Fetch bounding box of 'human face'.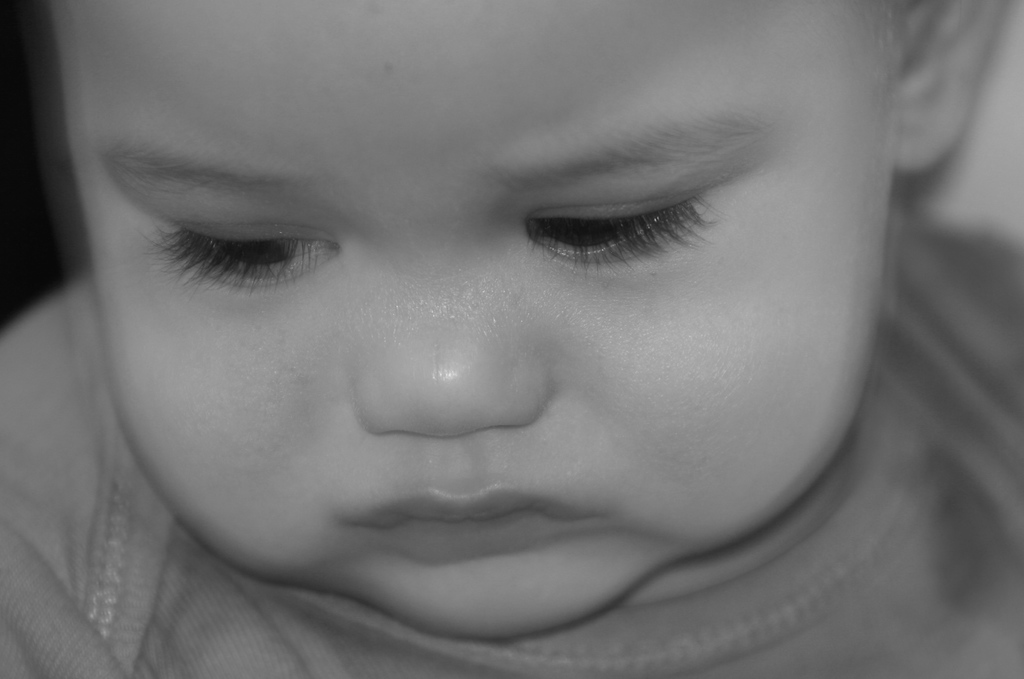
Bbox: 45,0,897,643.
